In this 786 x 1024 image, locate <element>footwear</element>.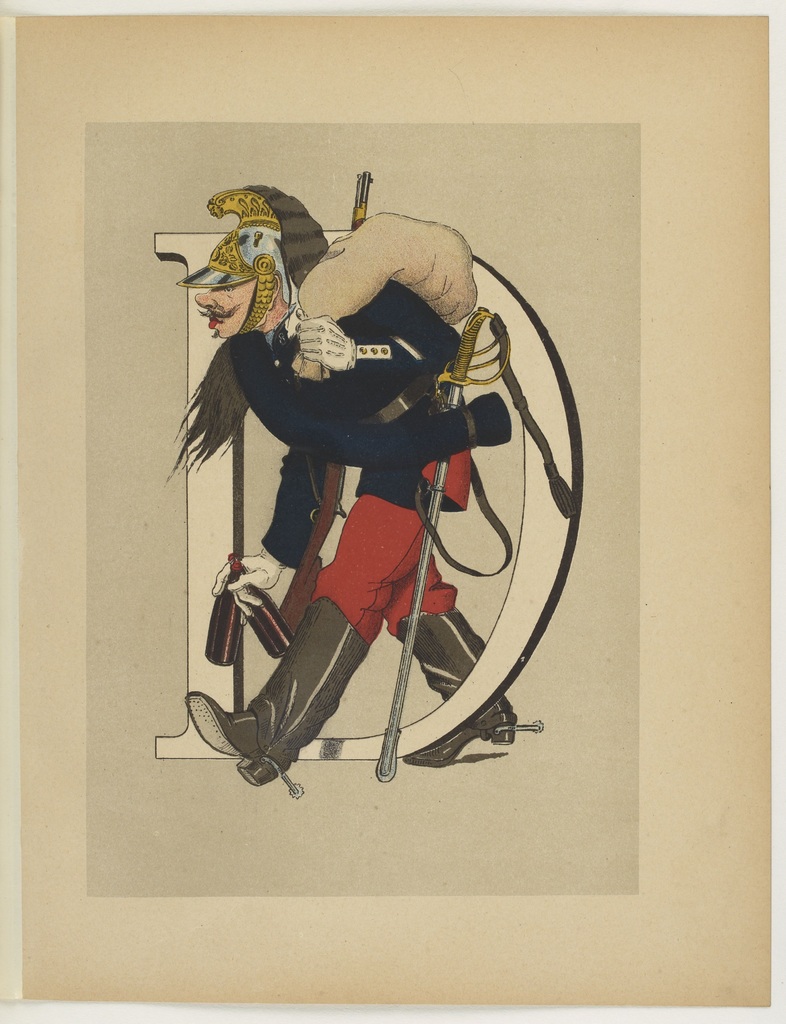
Bounding box: (left=407, top=606, right=549, bottom=769).
